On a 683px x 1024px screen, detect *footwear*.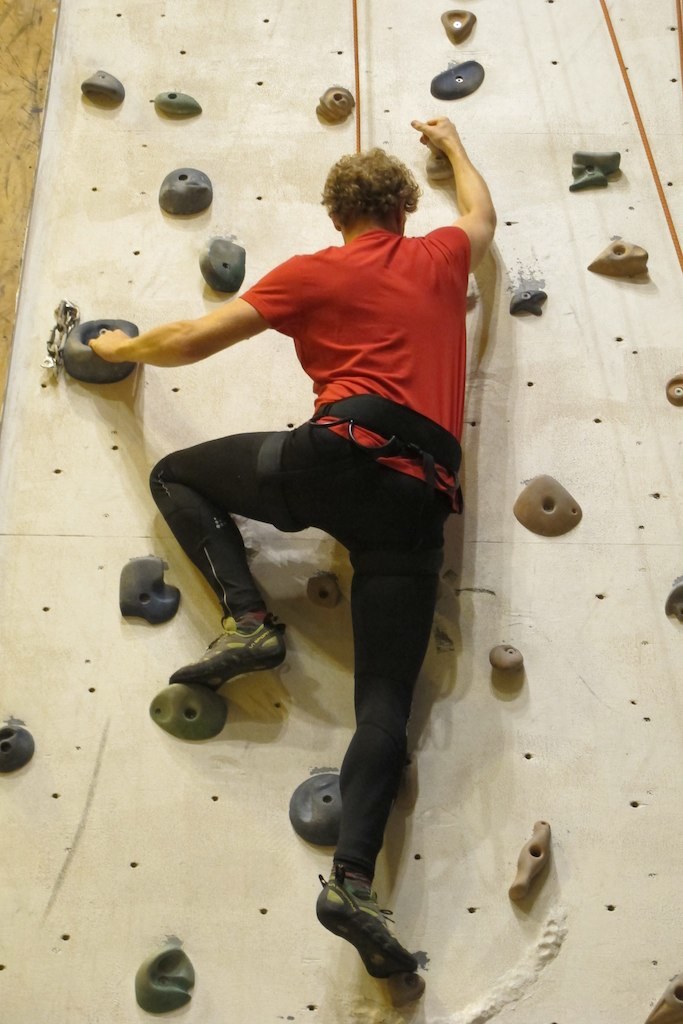
[x1=313, y1=862, x2=428, y2=1004].
